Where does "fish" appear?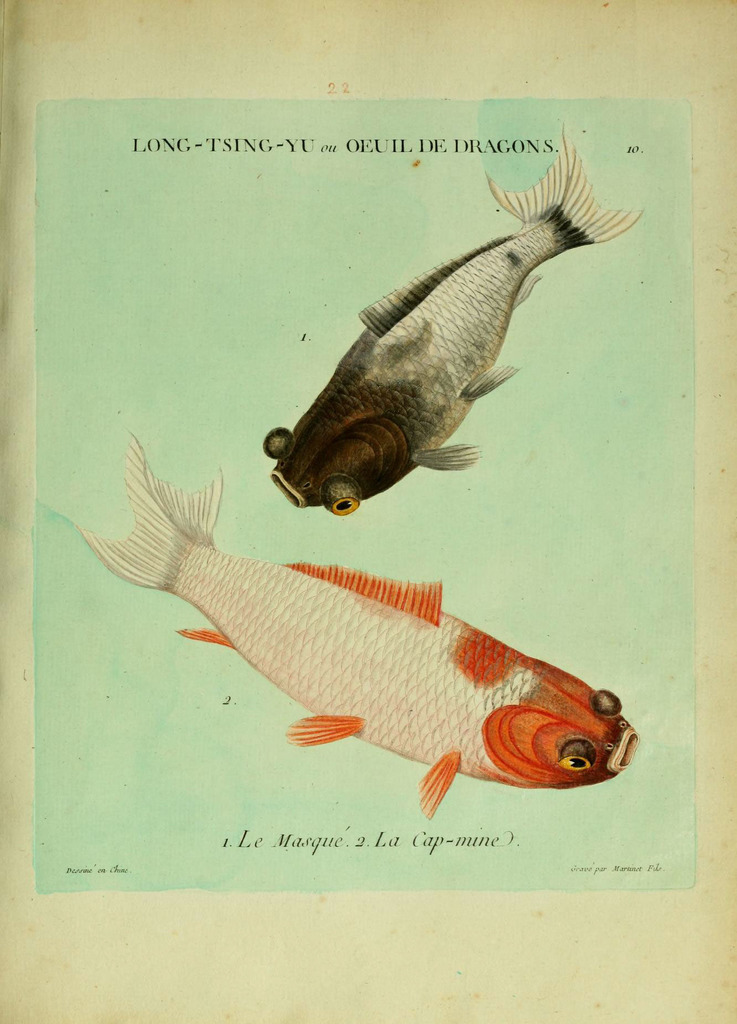
Appears at bbox=(77, 474, 643, 804).
